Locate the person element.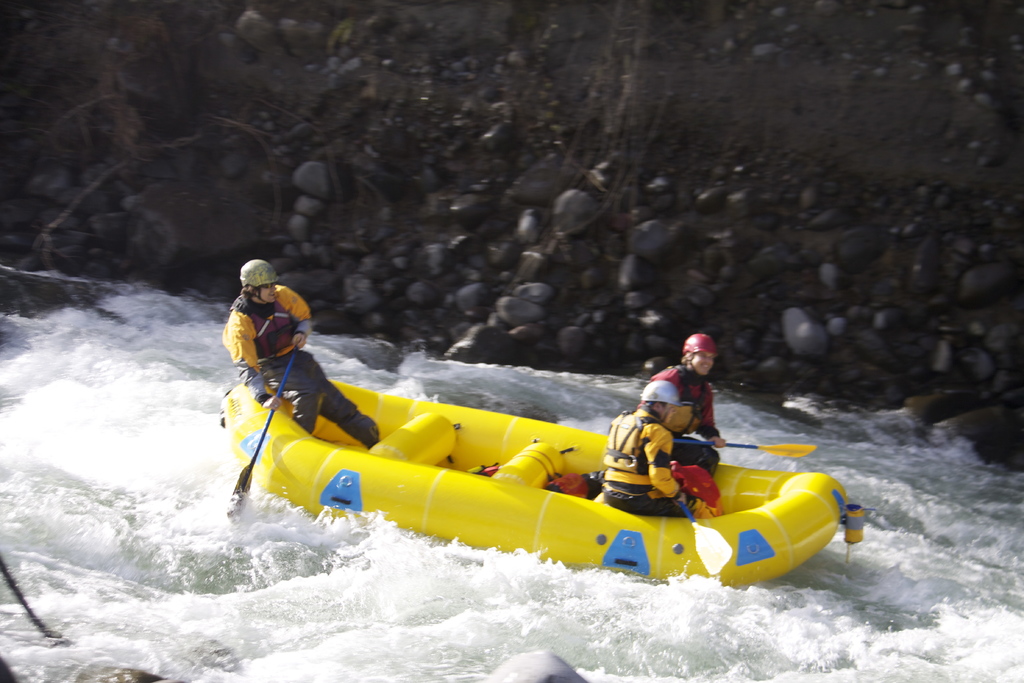
Element bbox: (600, 381, 692, 516).
